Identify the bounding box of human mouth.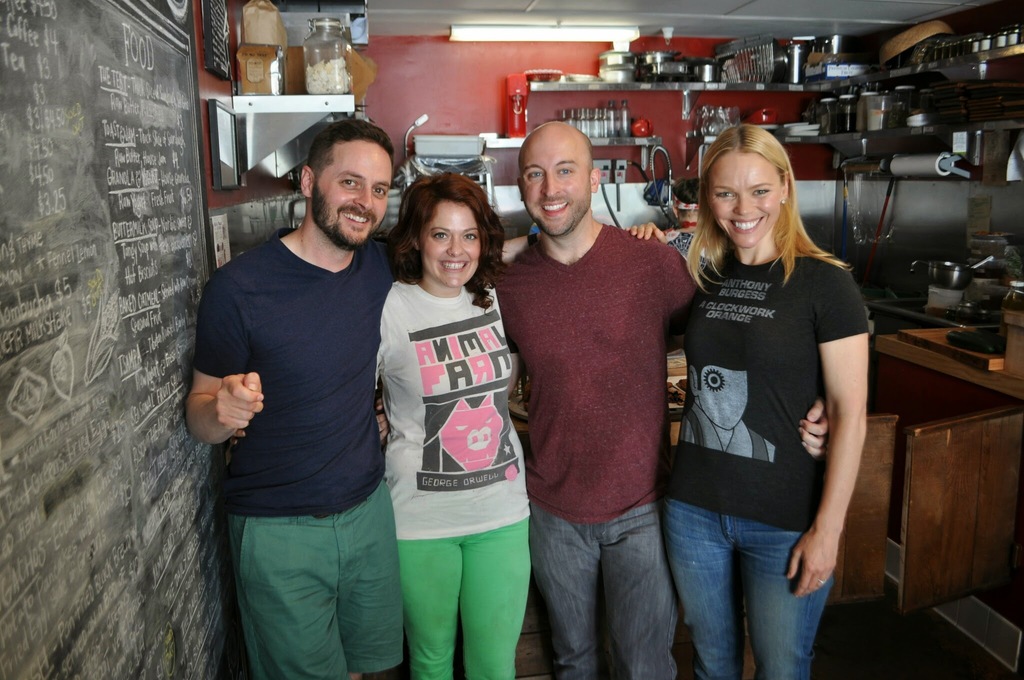
rect(537, 196, 571, 215).
